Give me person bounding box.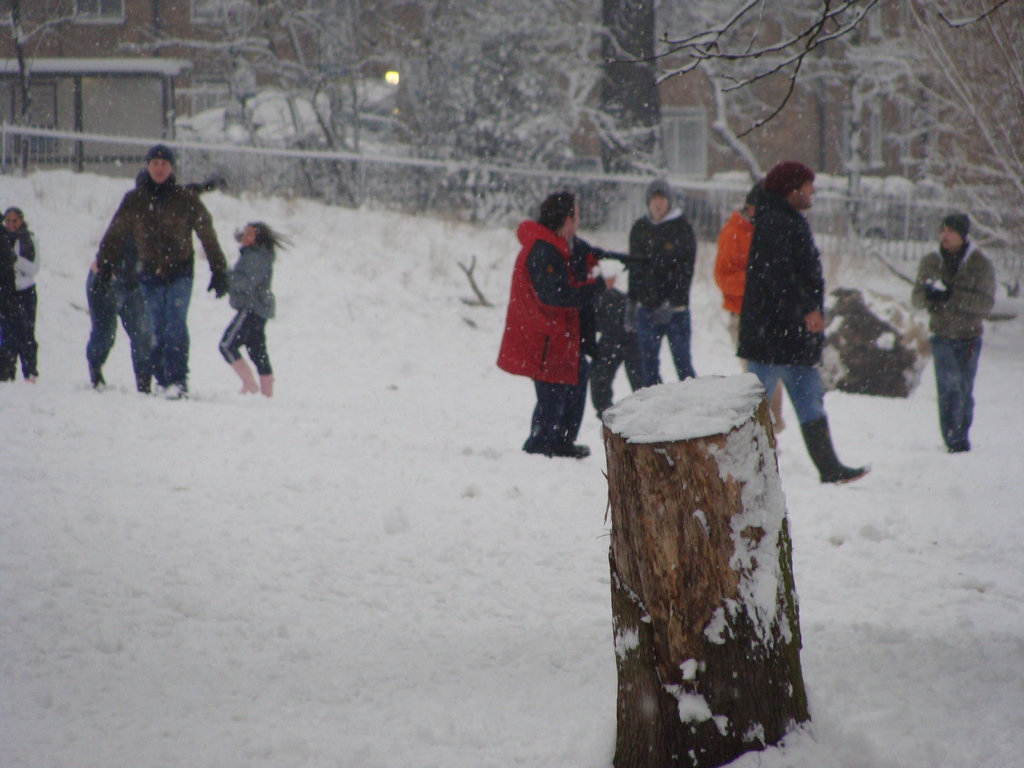
locate(716, 184, 778, 444).
